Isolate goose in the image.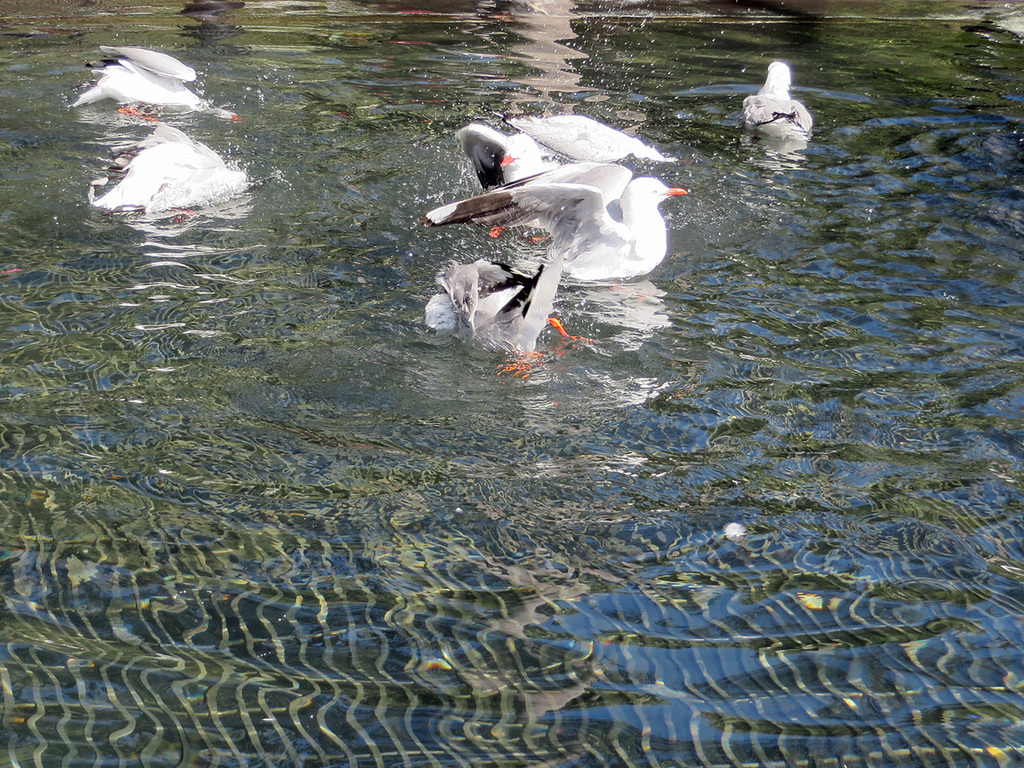
Isolated region: 456, 114, 545, 255.
